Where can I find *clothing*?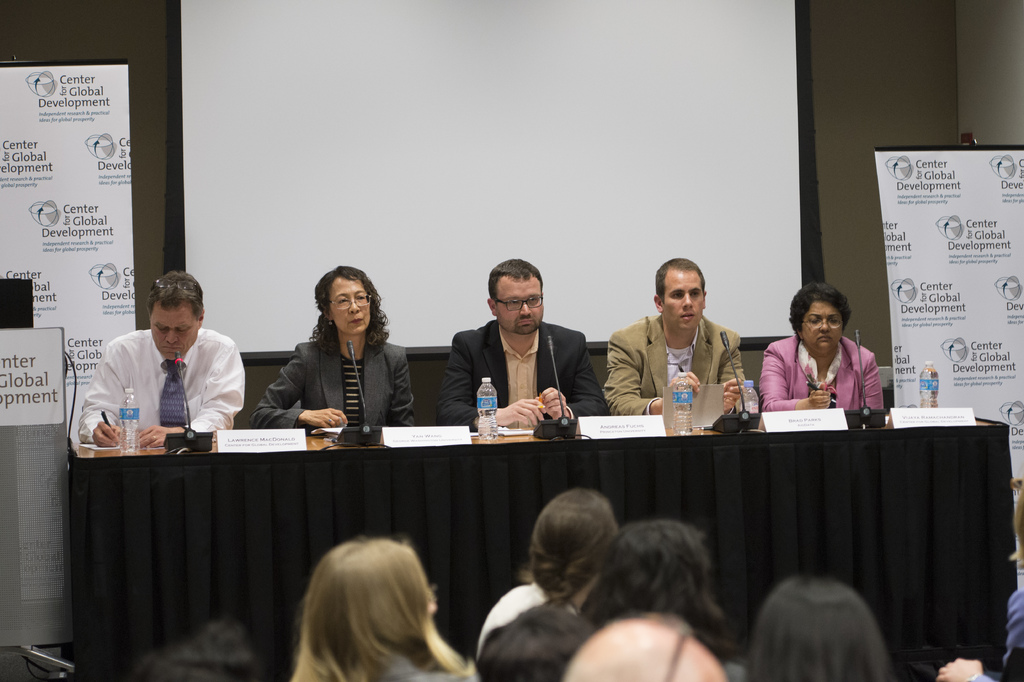
You can find it at select_region(79, 325, 248, 440).
